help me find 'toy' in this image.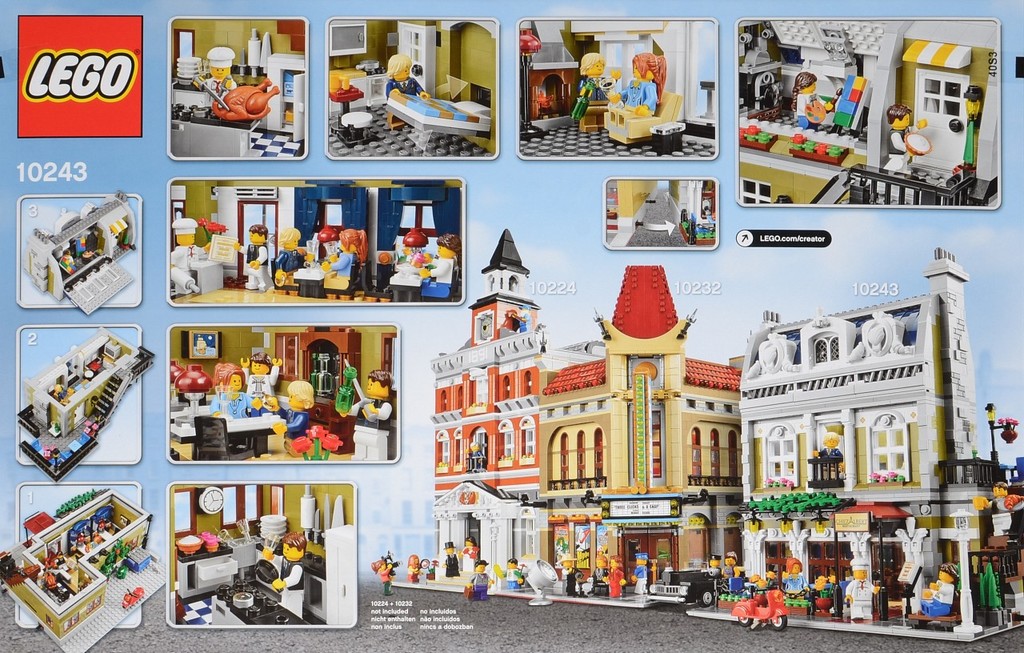
Found it: <region>280, 379, 313, 451</region>.
